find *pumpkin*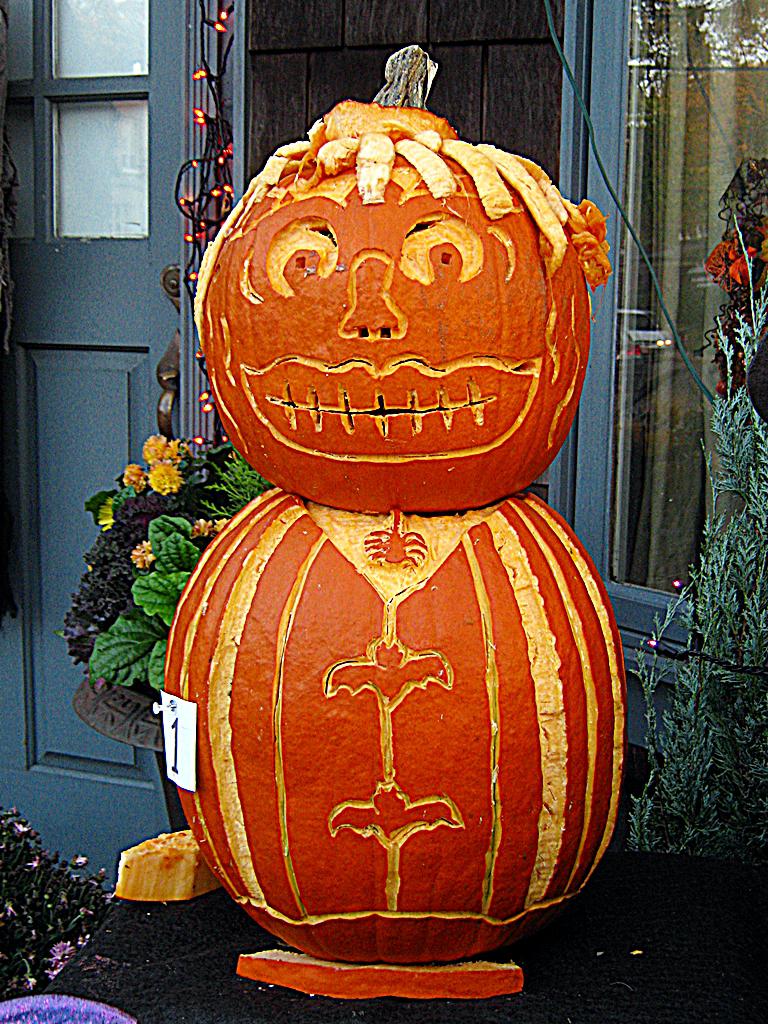
165:484:630:972
